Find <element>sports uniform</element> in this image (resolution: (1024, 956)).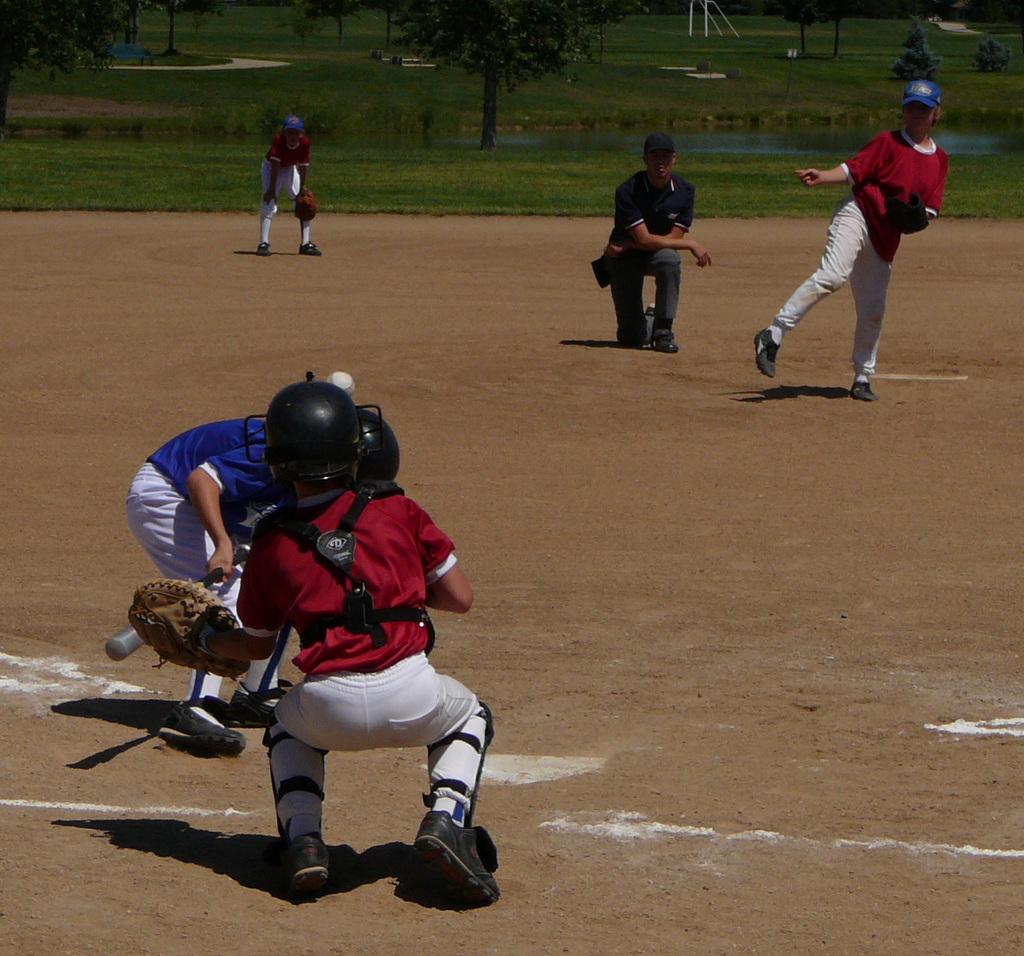
x1=253 y1=383 x2=519 y2=911.
